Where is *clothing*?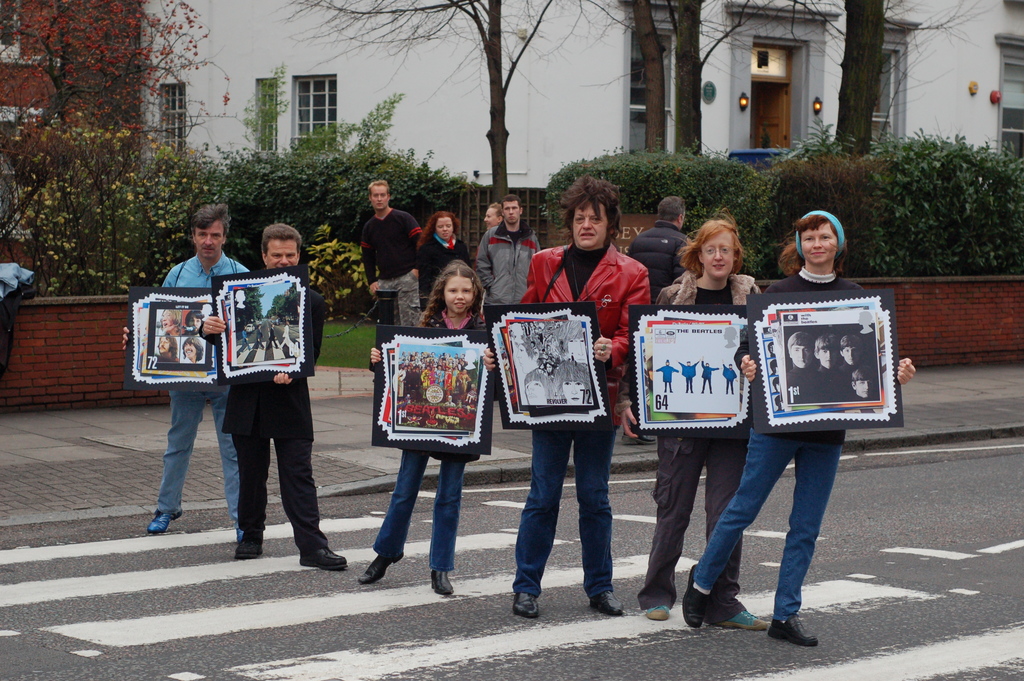
(411,229,471,310).
